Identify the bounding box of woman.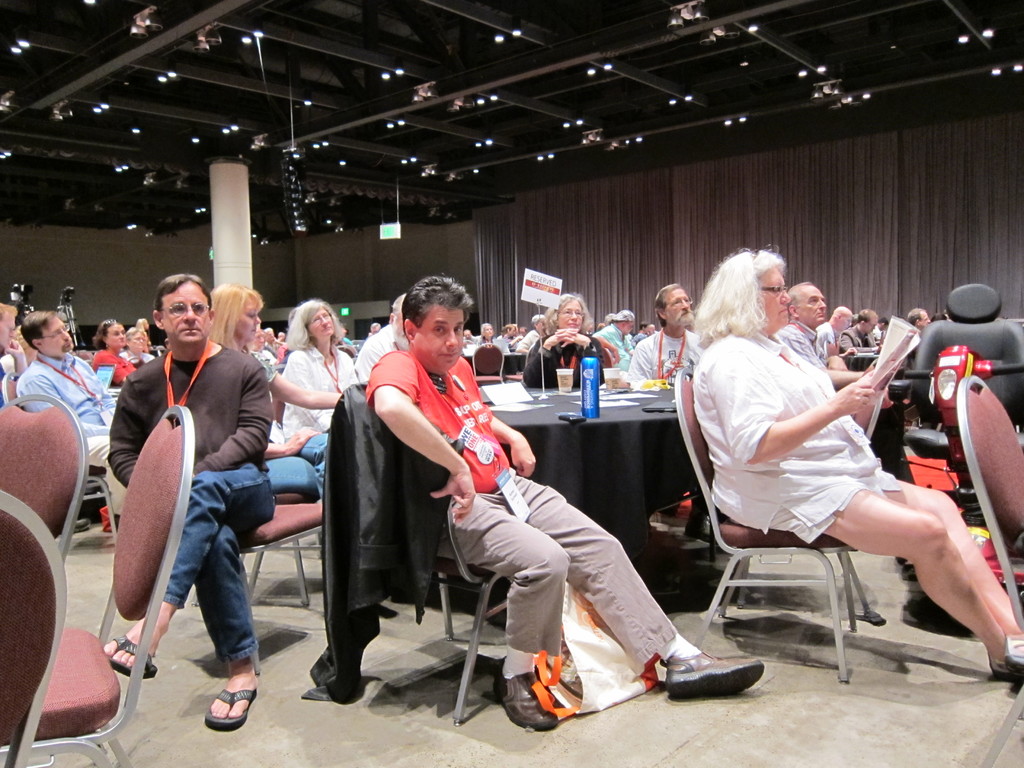
92 321 136 387.
